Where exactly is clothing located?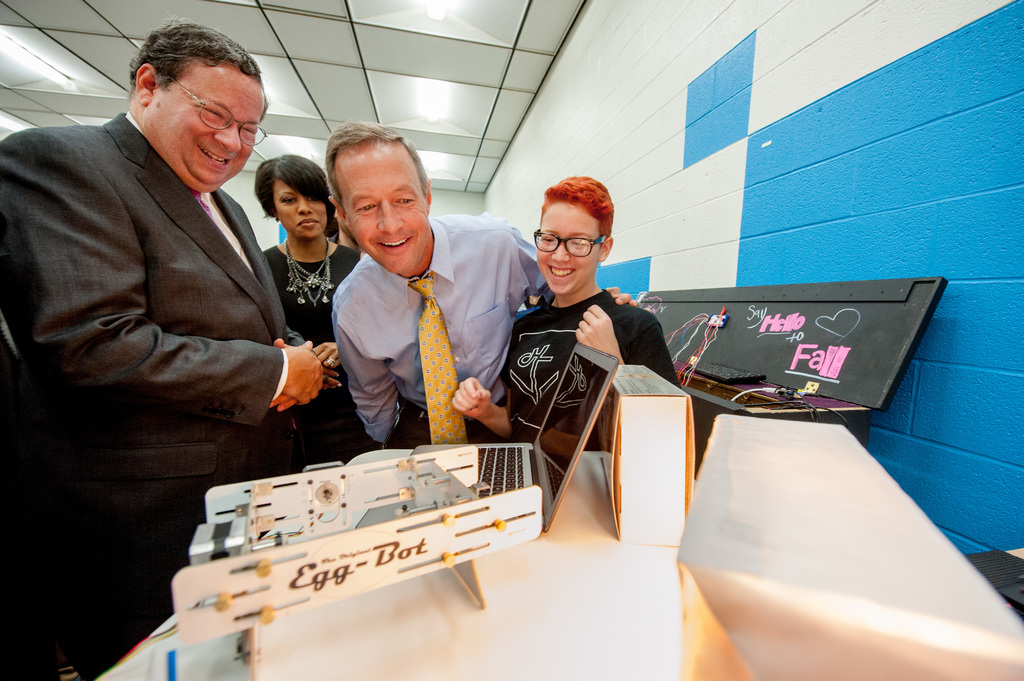
Its bounding box is [left=0, top=107, right=289, bottom=680].
